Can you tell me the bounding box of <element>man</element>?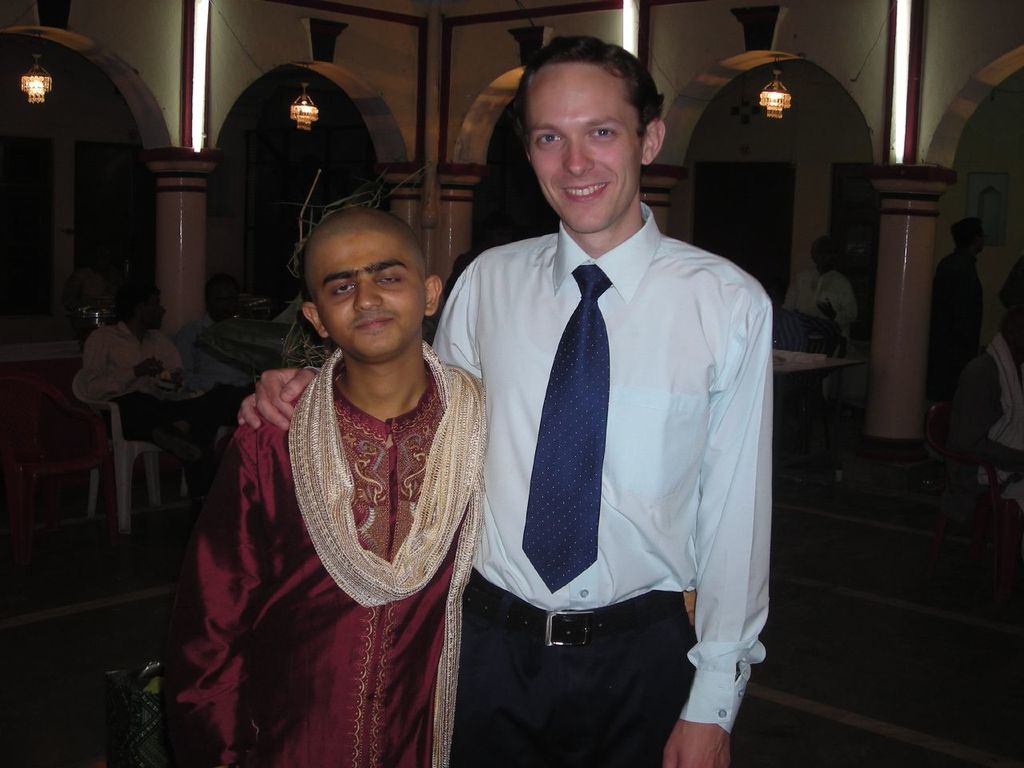
<region>178, 208, 481, 765</region>.
